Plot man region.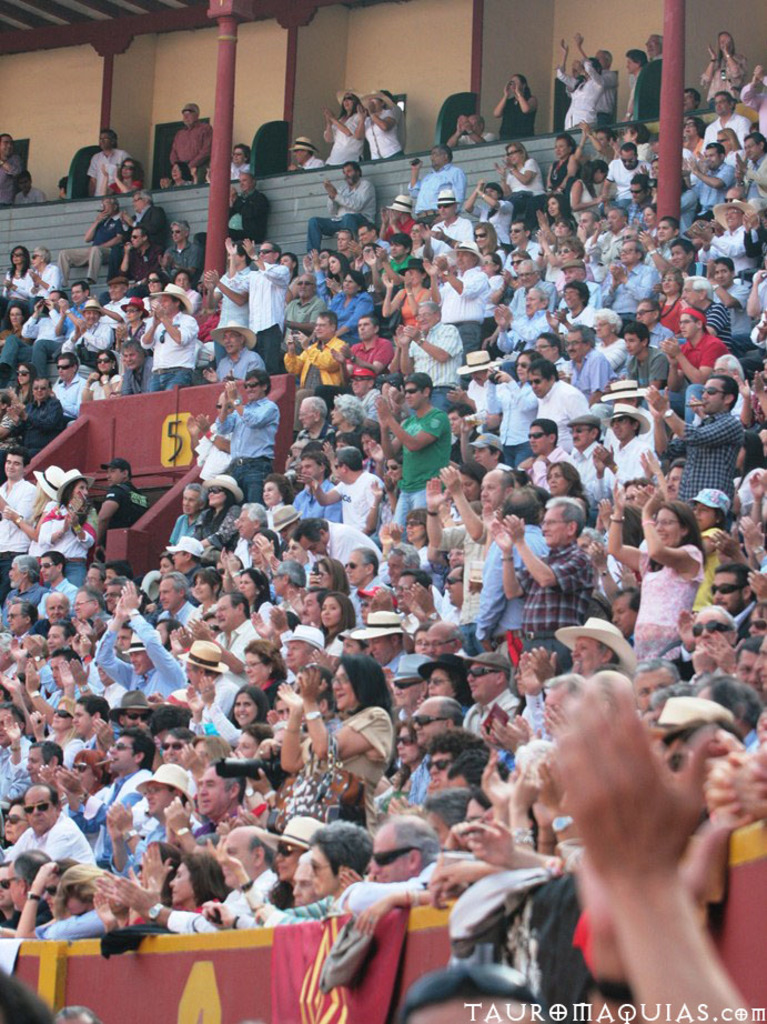
Plotted at <bbox>404, 693, 470, 804</bbox>.
